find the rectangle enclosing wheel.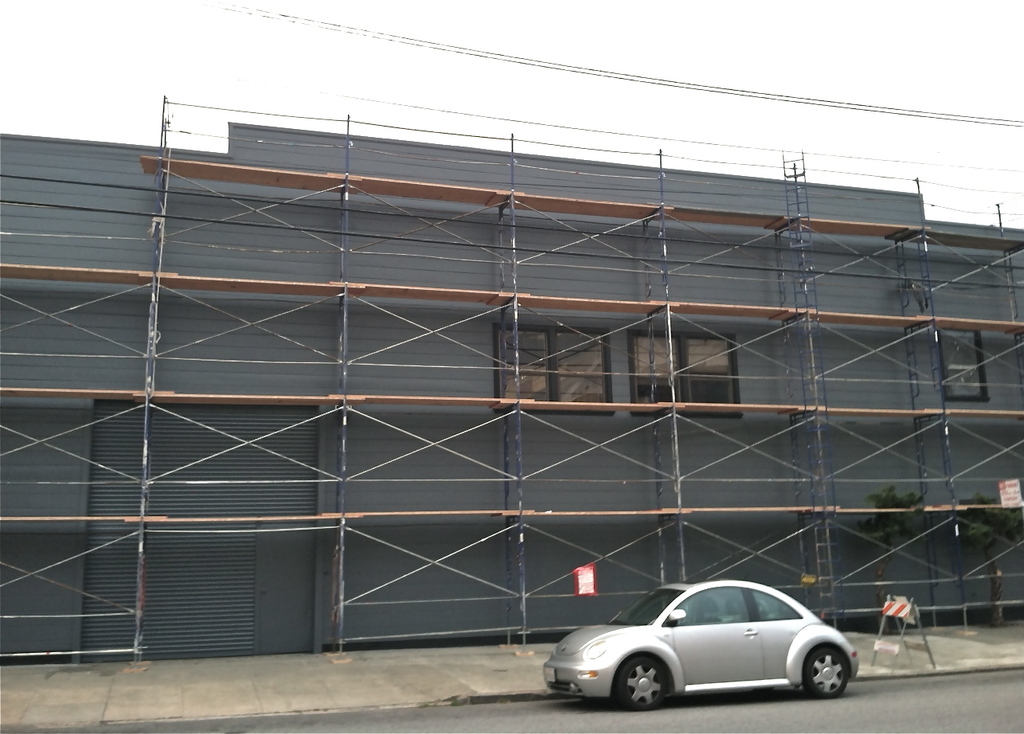
crop(620, 657, 666, 709).
